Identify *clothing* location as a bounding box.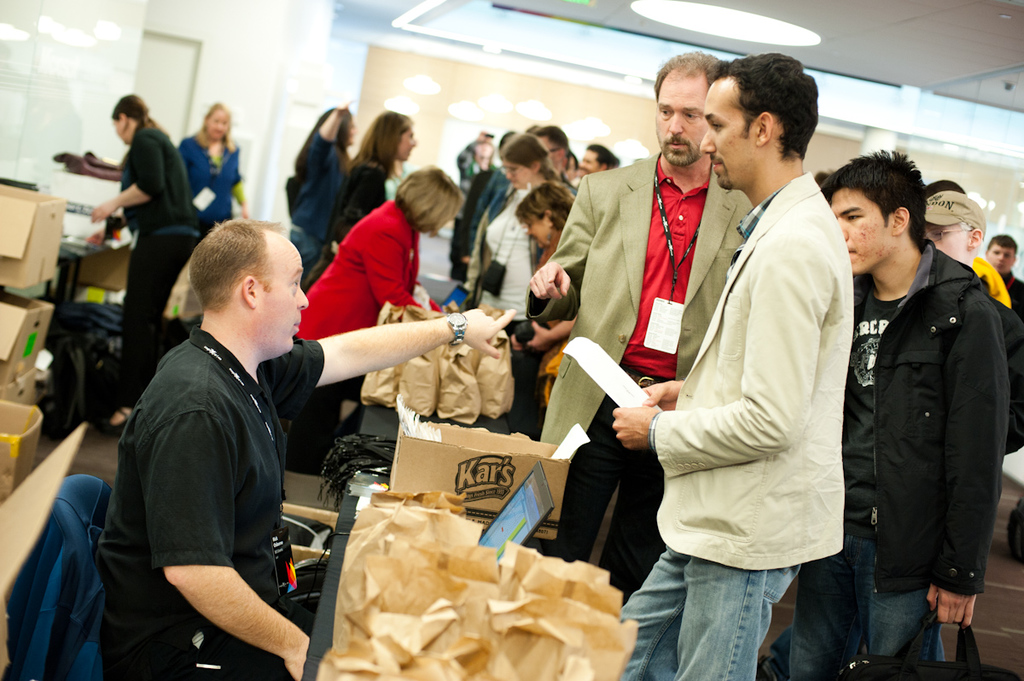
detection(525, 147, 755, 610).
